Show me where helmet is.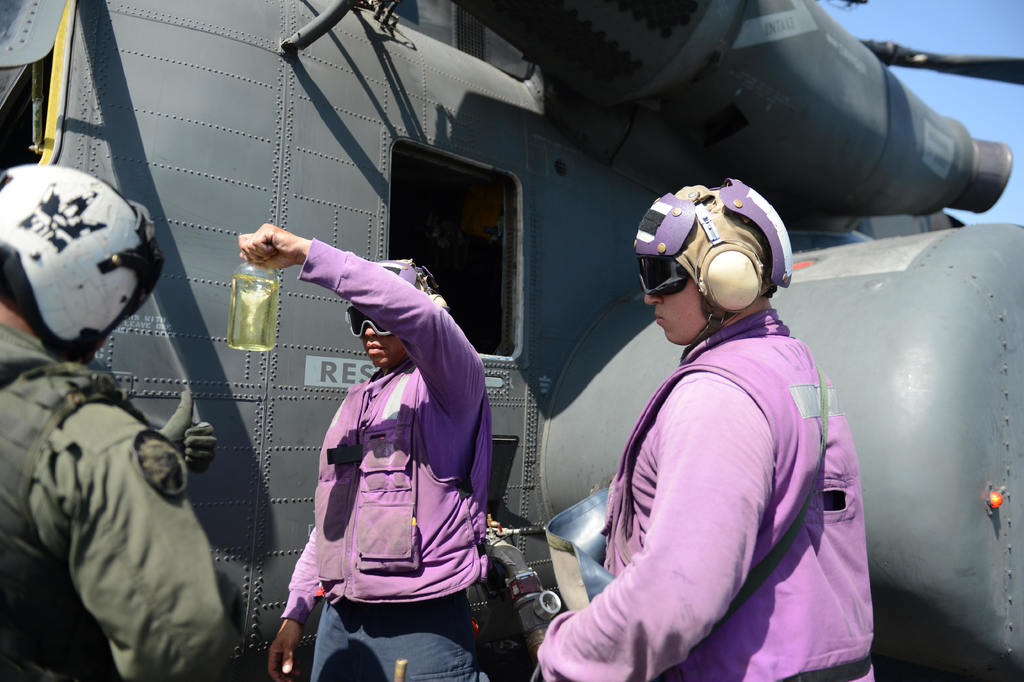
helmet is at <box>0,169,151,369</box>.
